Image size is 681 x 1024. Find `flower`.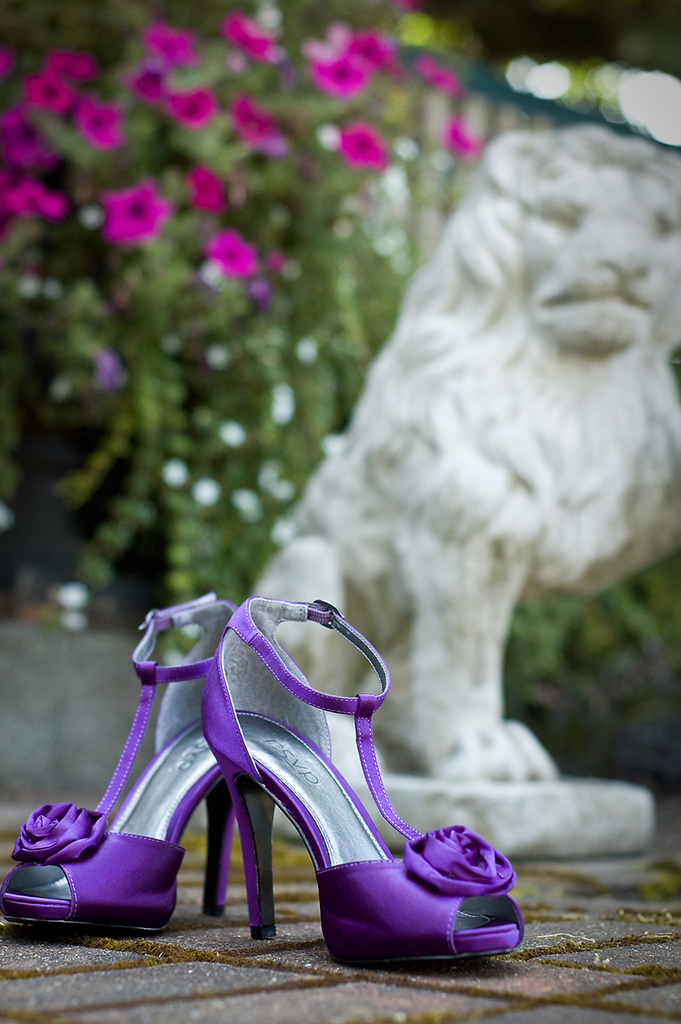
Rect(445, 119, 477, 153).
